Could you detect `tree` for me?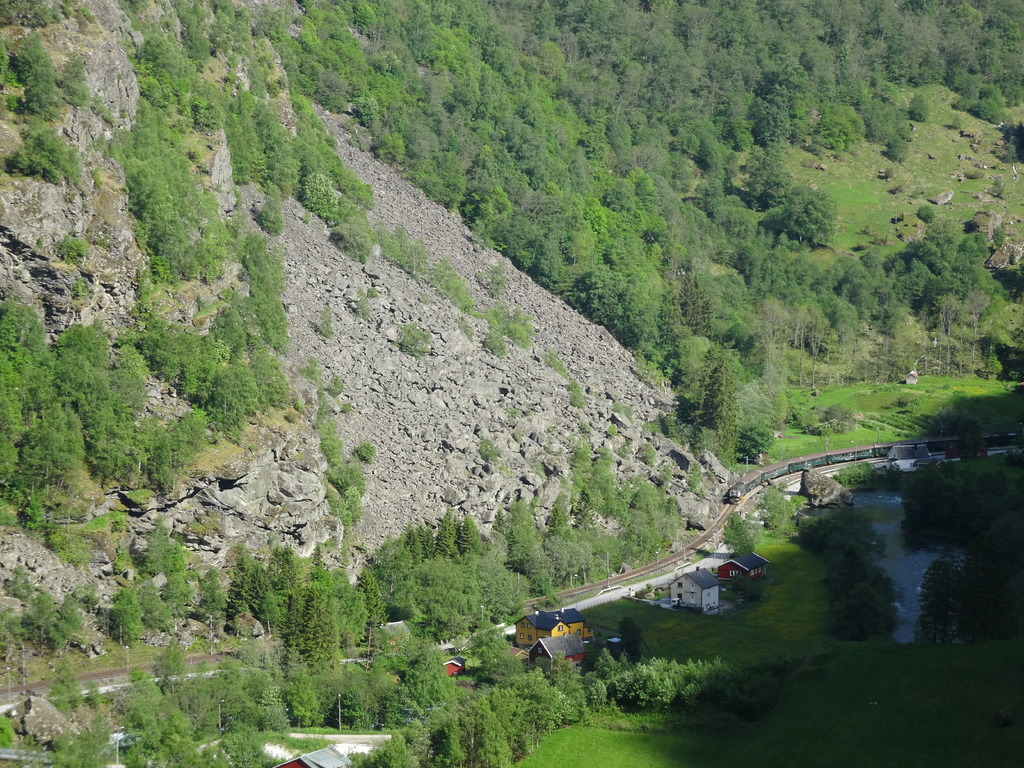
Detection result: [504, 668, 557, 724].
